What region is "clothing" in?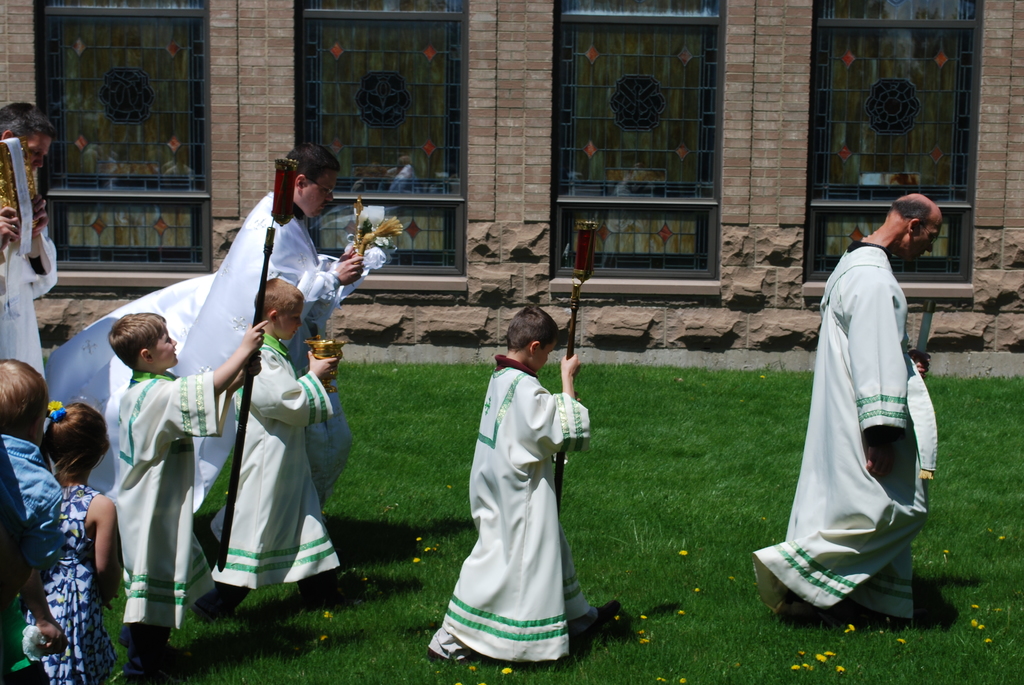
(117,372,228,664).
